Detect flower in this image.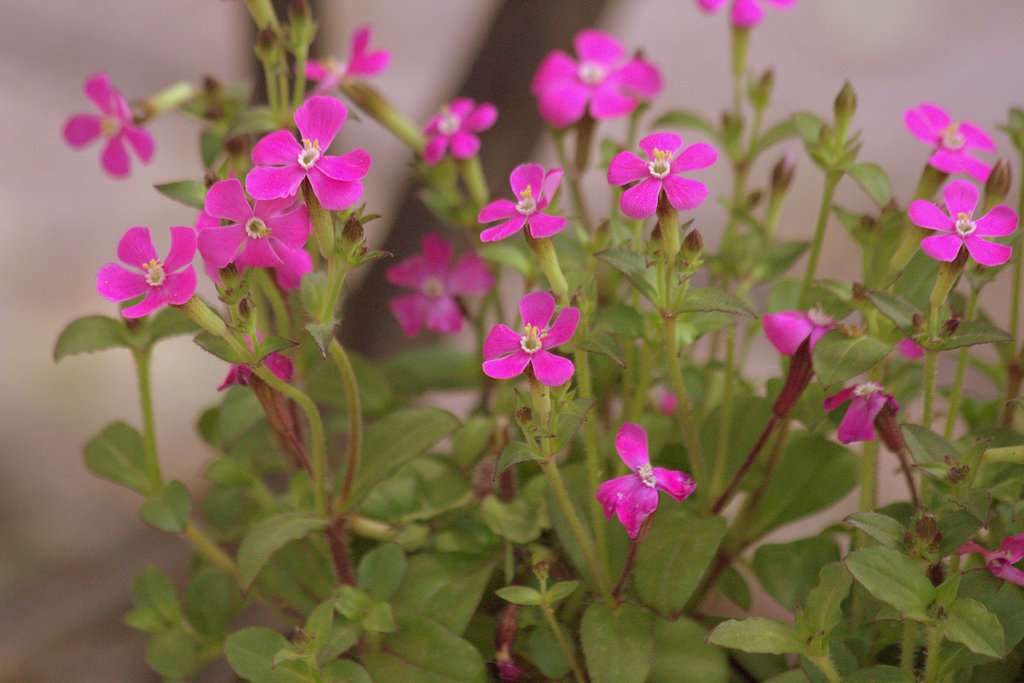
Detection: region(606, 127, 714, 224).
